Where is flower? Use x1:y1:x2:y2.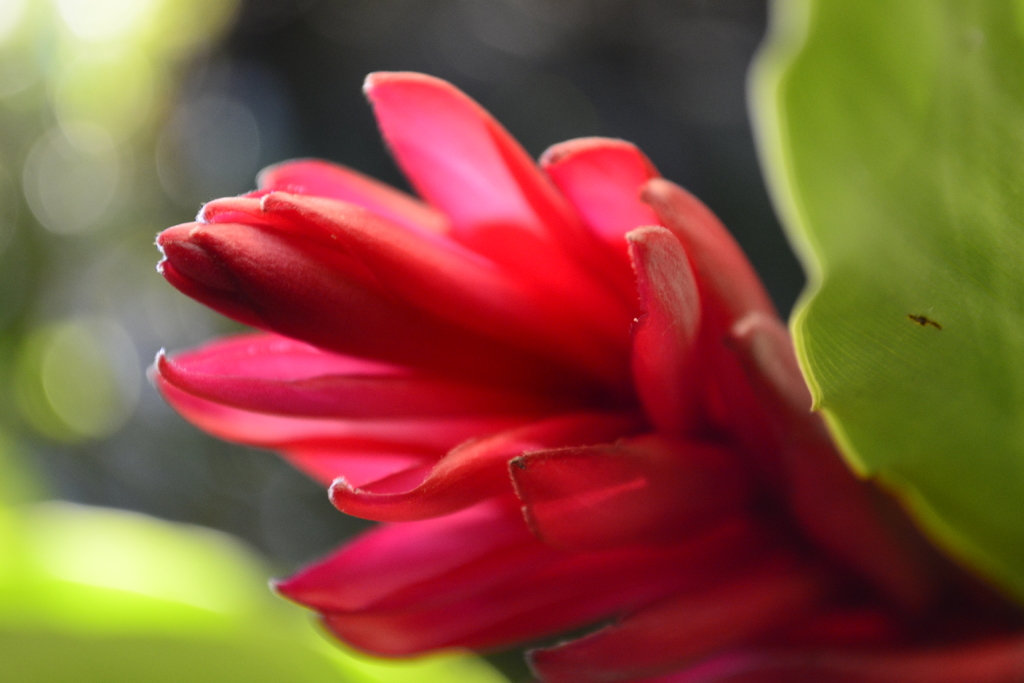
106:97:946:671.
